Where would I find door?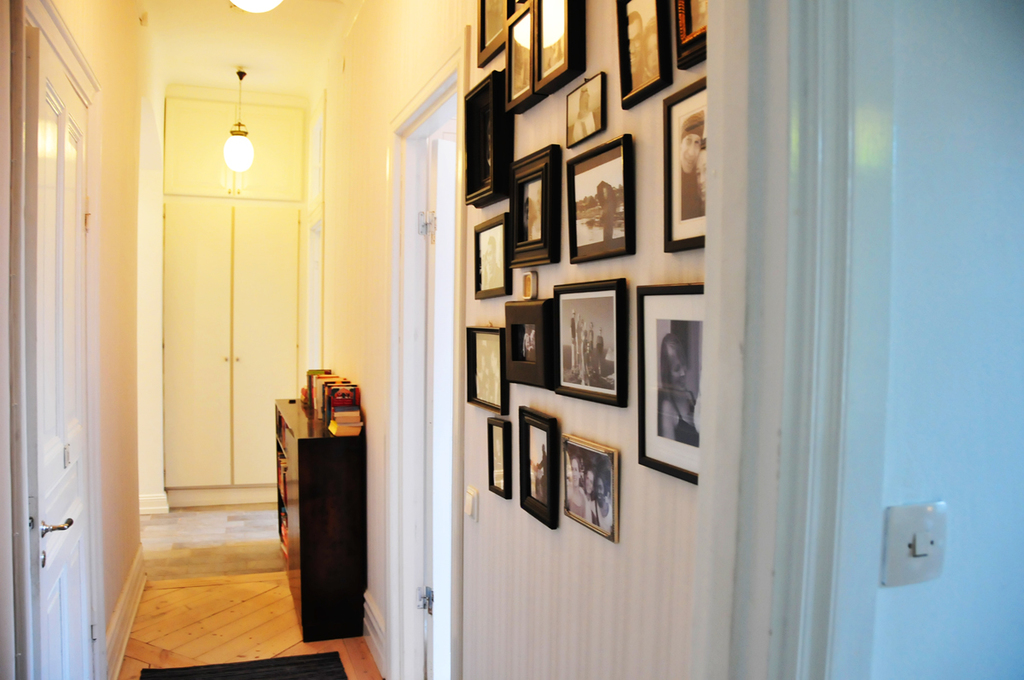
At {"x1": 871, "y1": 3, "x2": 1023, "y2": 678}.
